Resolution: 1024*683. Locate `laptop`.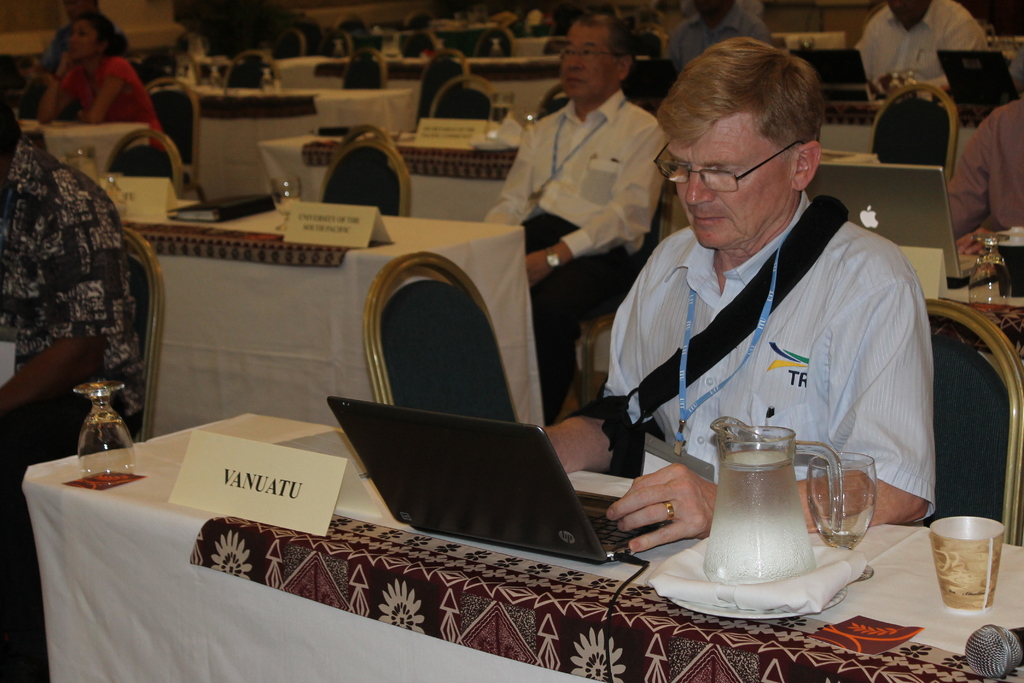
[x1=790, y1=48, x2=867, y2=99].
